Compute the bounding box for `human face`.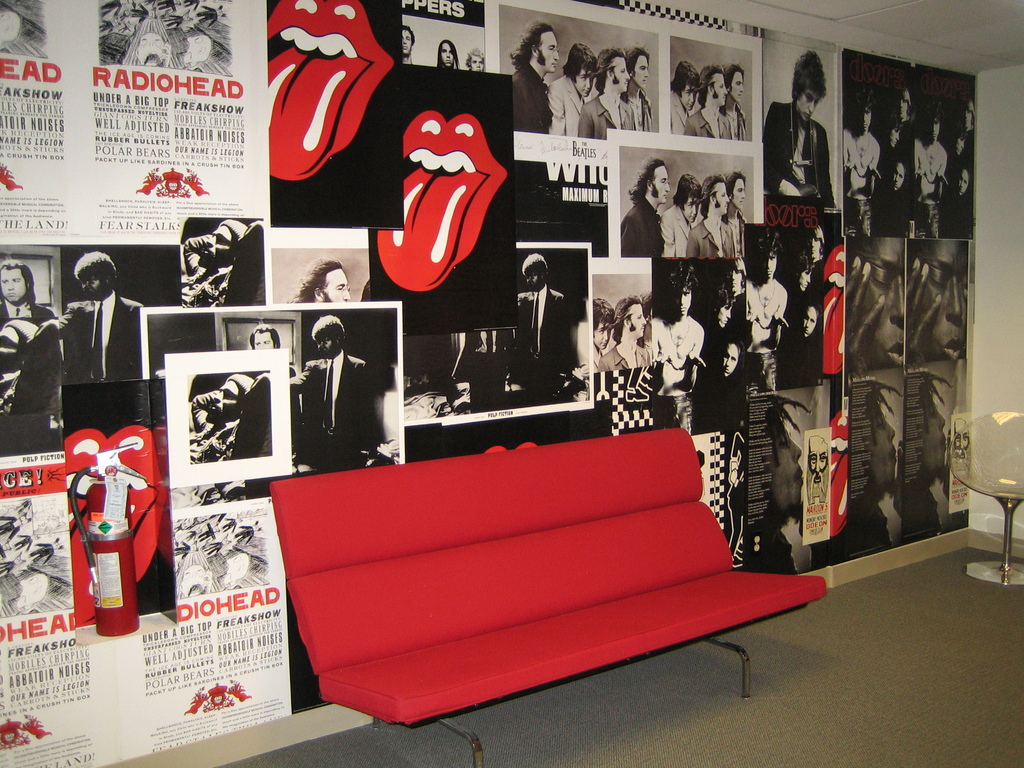
bbox(707, 74, 728, 106).
